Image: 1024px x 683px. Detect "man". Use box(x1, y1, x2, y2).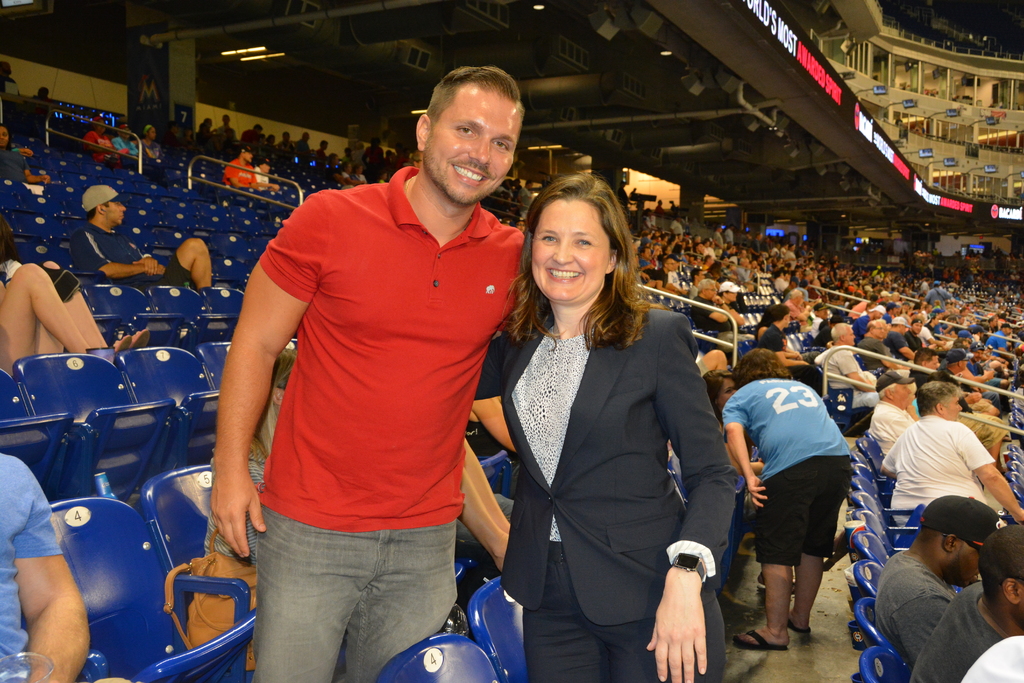
box(982, 322, 1014, 361).
